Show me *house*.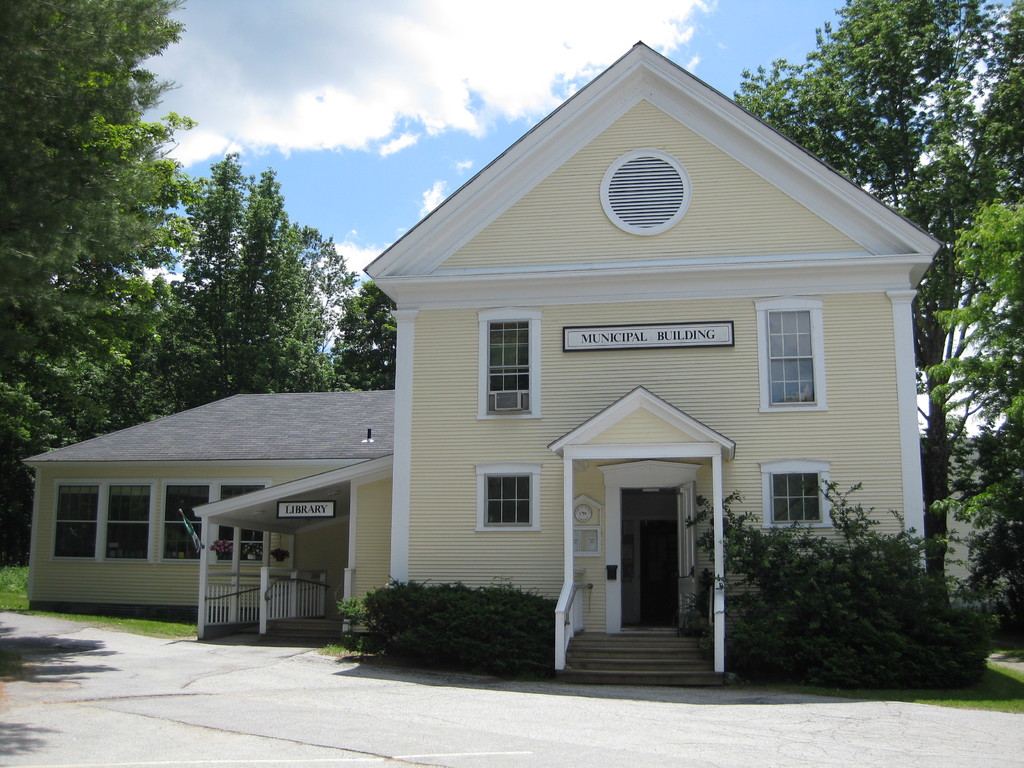
*house* is here: select_region(23, 38, 945, 678).
